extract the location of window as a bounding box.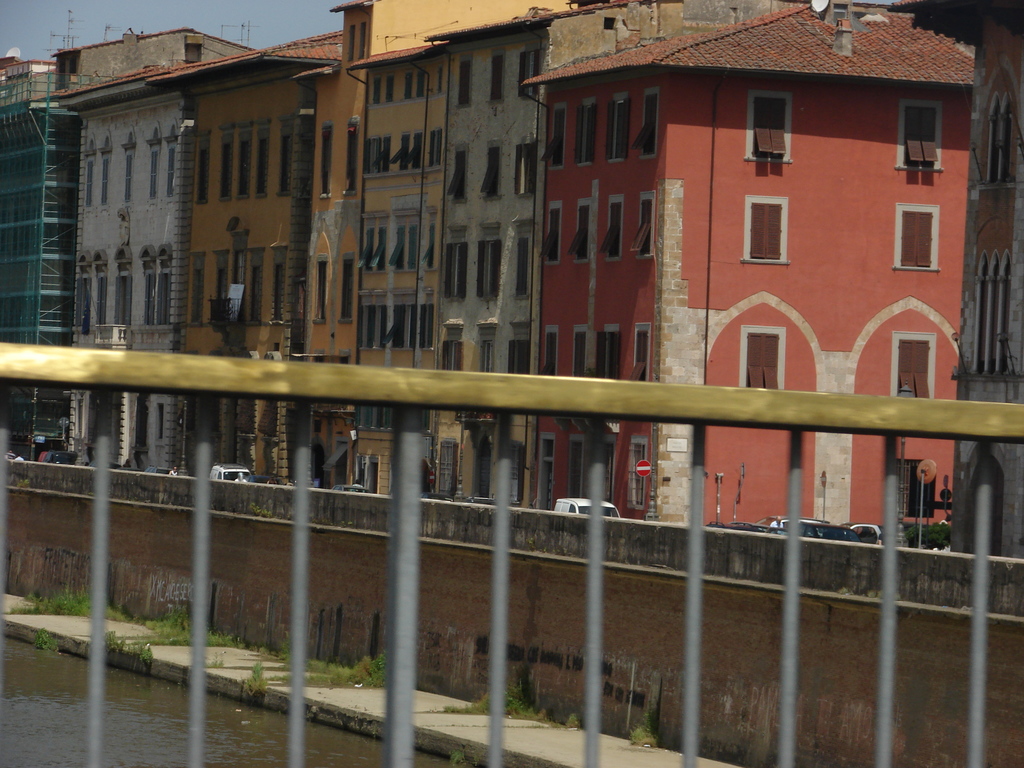
bbox=[522, 49, 541, 98].
